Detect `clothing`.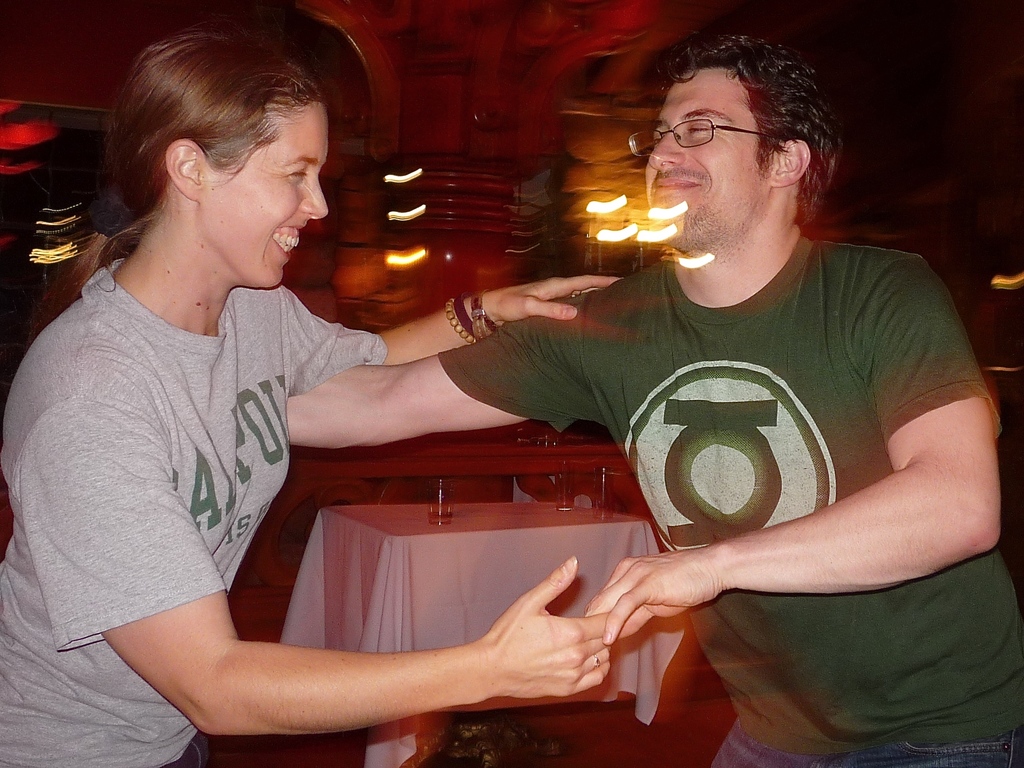
Detected at 18, 172, 379, 705.
